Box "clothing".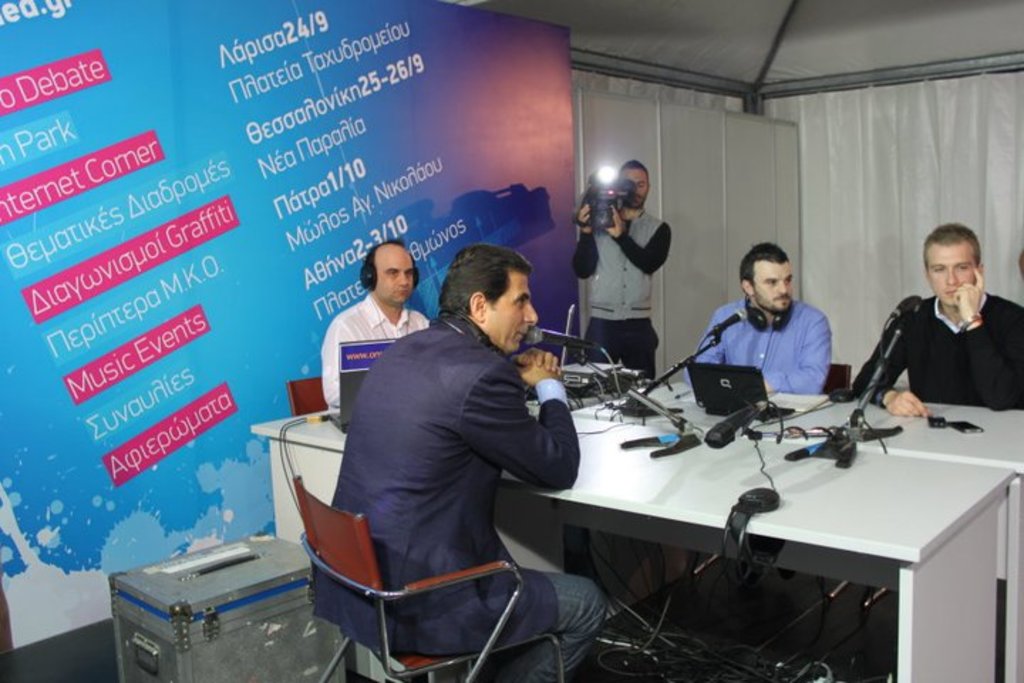
bbox=(866, 258, 1015, 434).
